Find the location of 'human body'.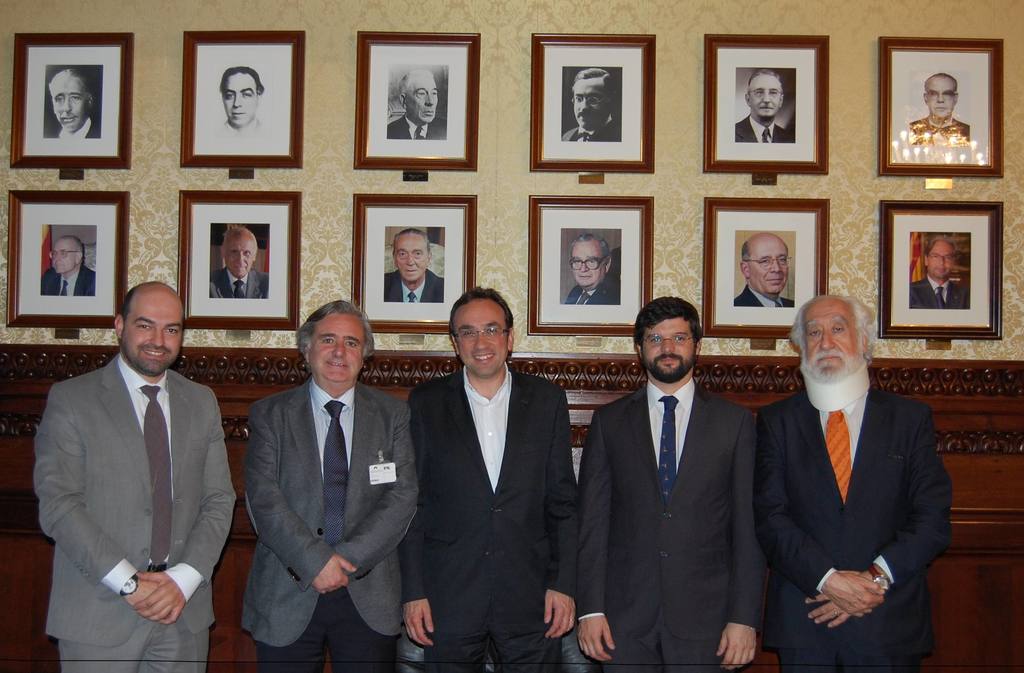
Location: 563,230,615,303.
